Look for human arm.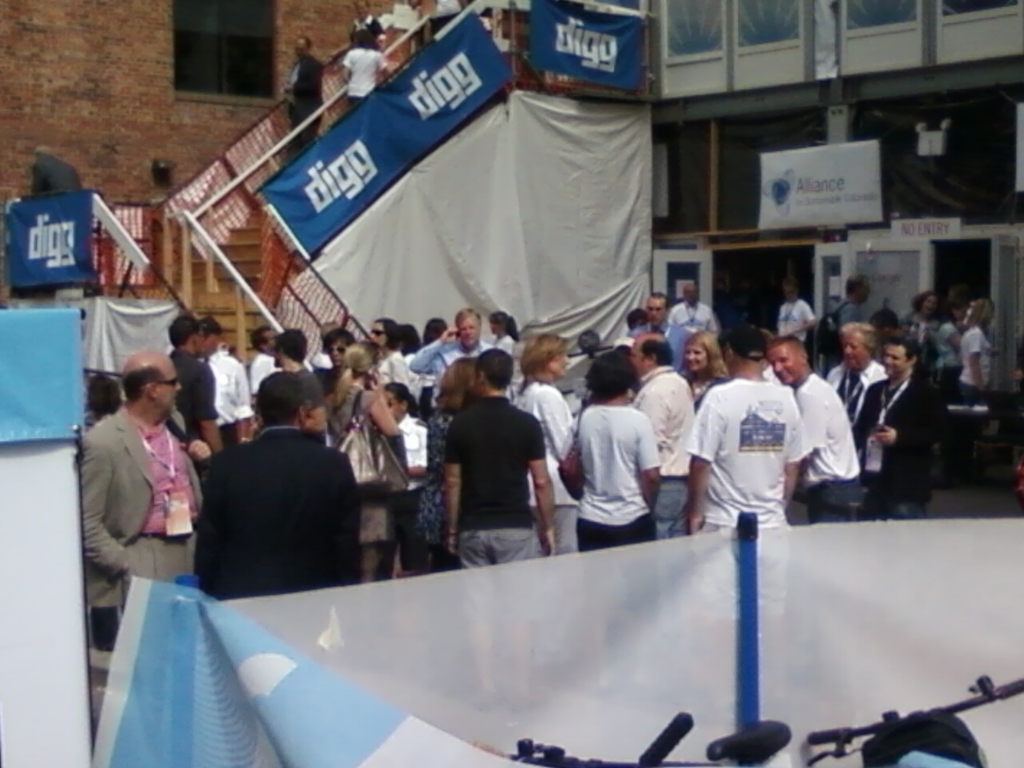
Found: crop(871, 380, 942, 458).
